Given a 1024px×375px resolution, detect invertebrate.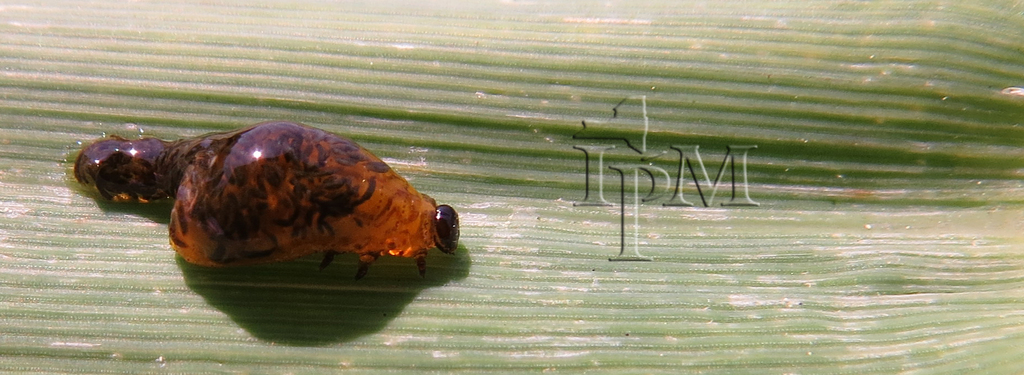
bbox(64, 115, 461, 276).
